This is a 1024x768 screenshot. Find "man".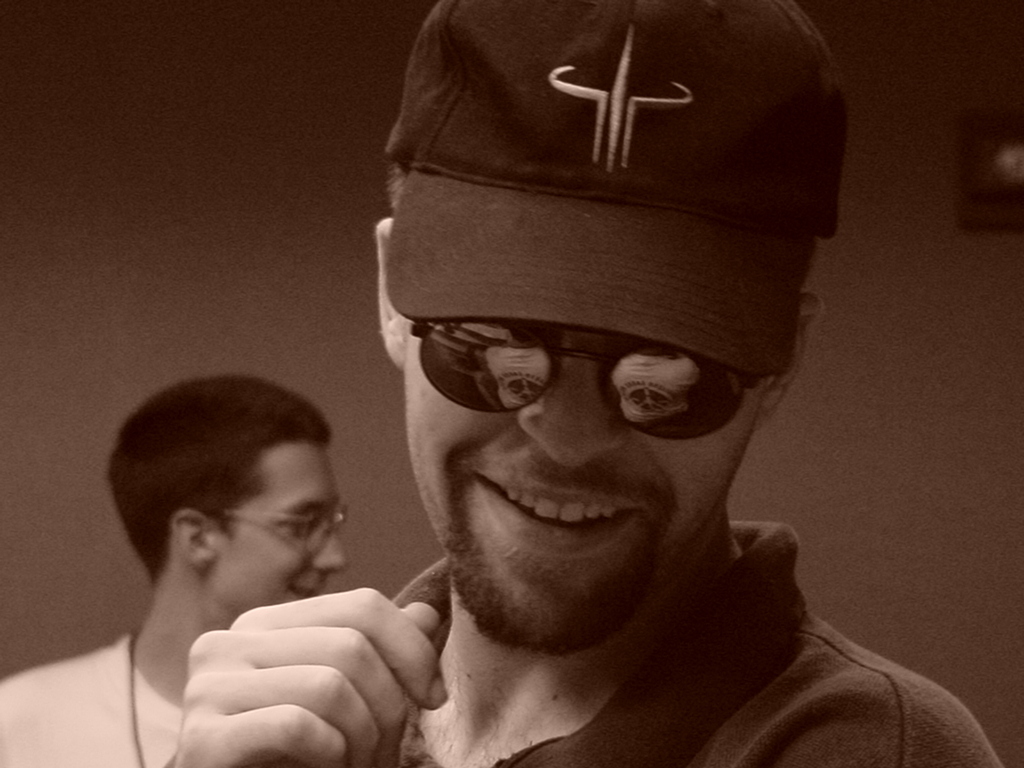
Bounding box: rect(167, 0, 1007, 767).
